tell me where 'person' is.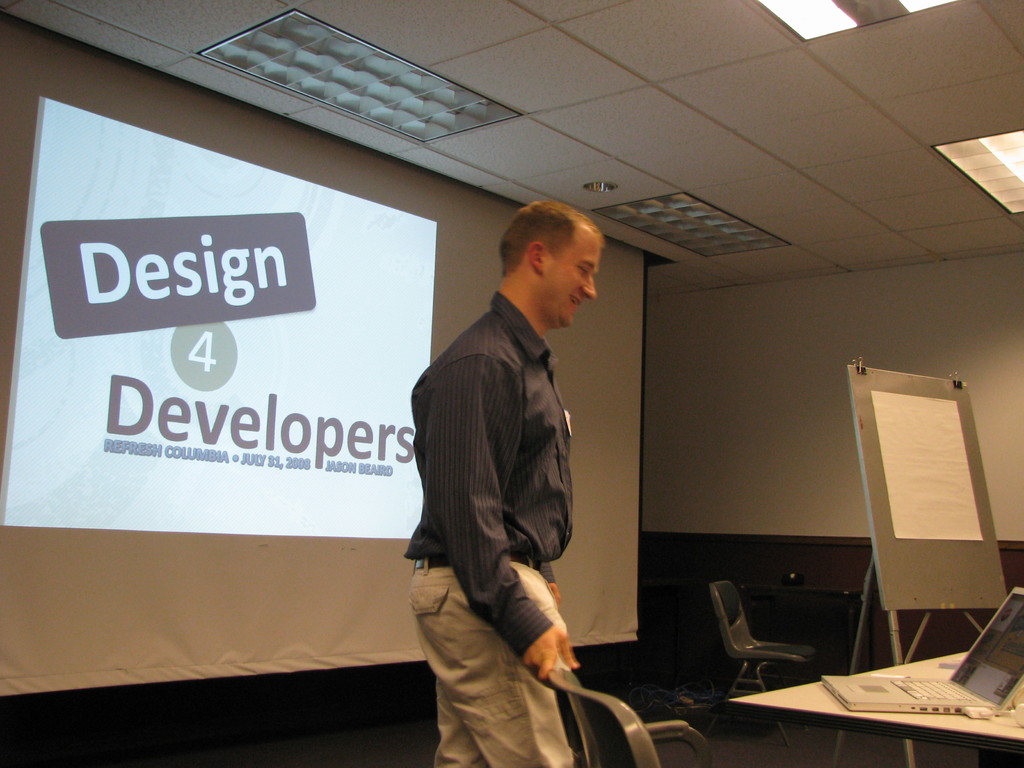
'person' is at select_region(399, 192, 628, 758).
